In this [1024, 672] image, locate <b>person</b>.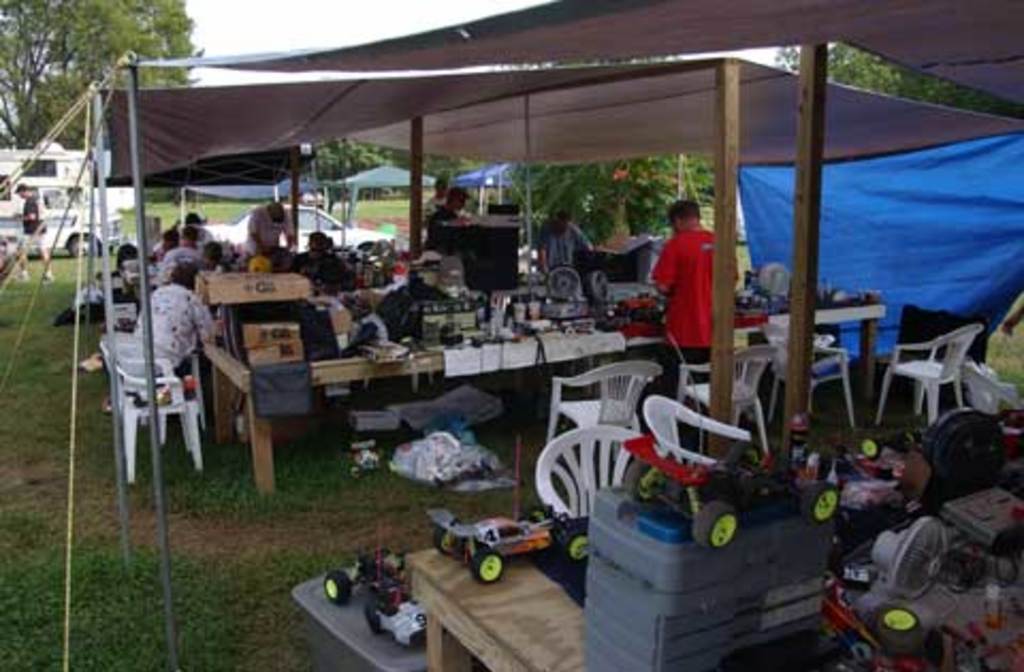
Bounding box: bbox=(247, 198, 297, 254).
